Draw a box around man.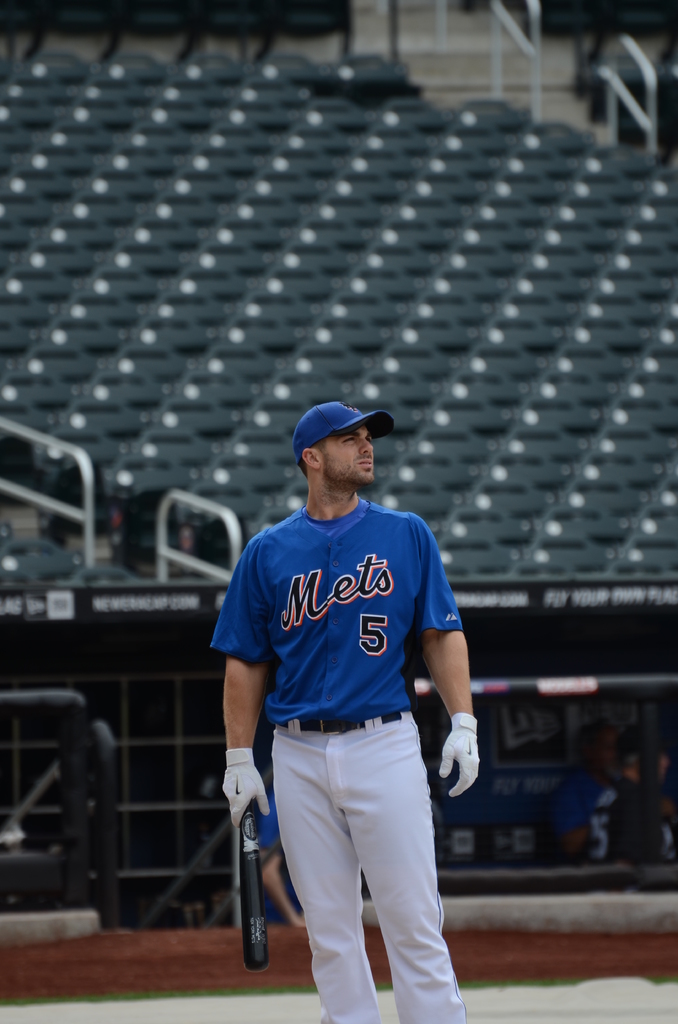
[left=547, top=732, right=615, bottom=867].
